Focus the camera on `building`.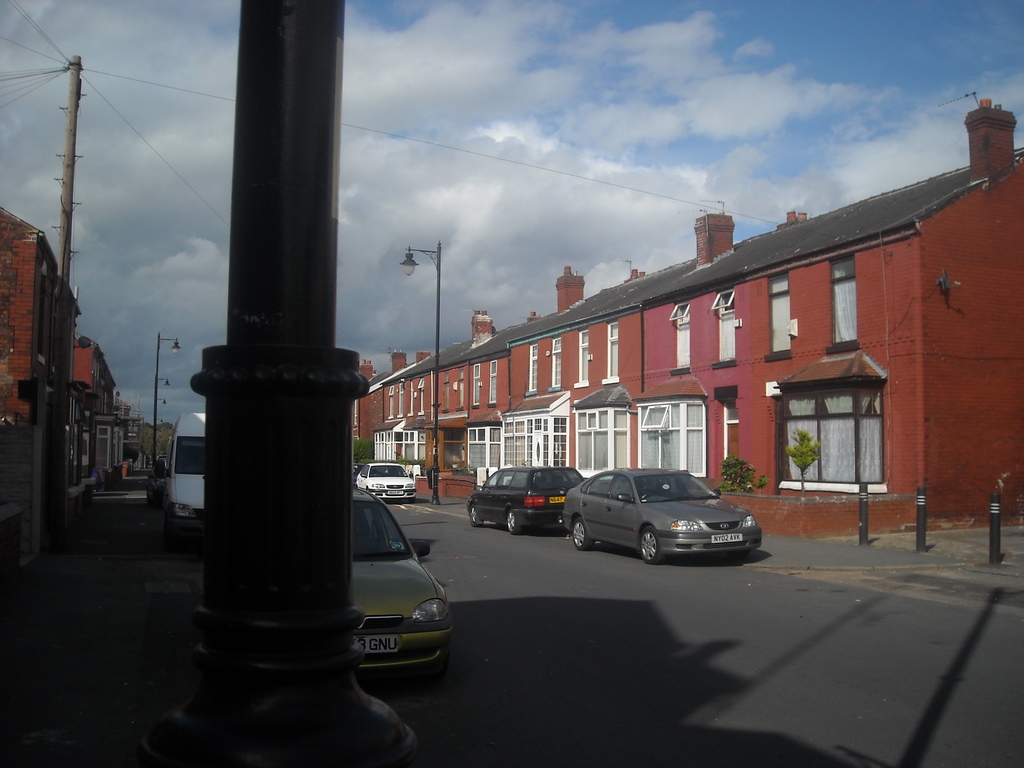
Focus region: left=354, top=351, right=429, bottom=439.
